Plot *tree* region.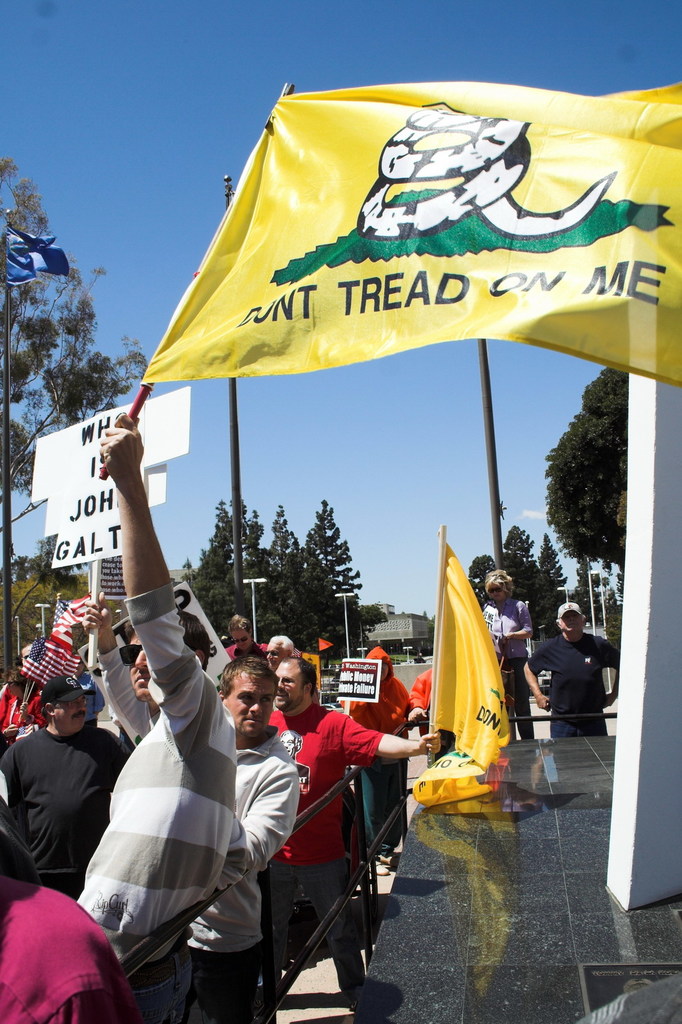
Plotted at l=552, t=358, r=634, b=605.
